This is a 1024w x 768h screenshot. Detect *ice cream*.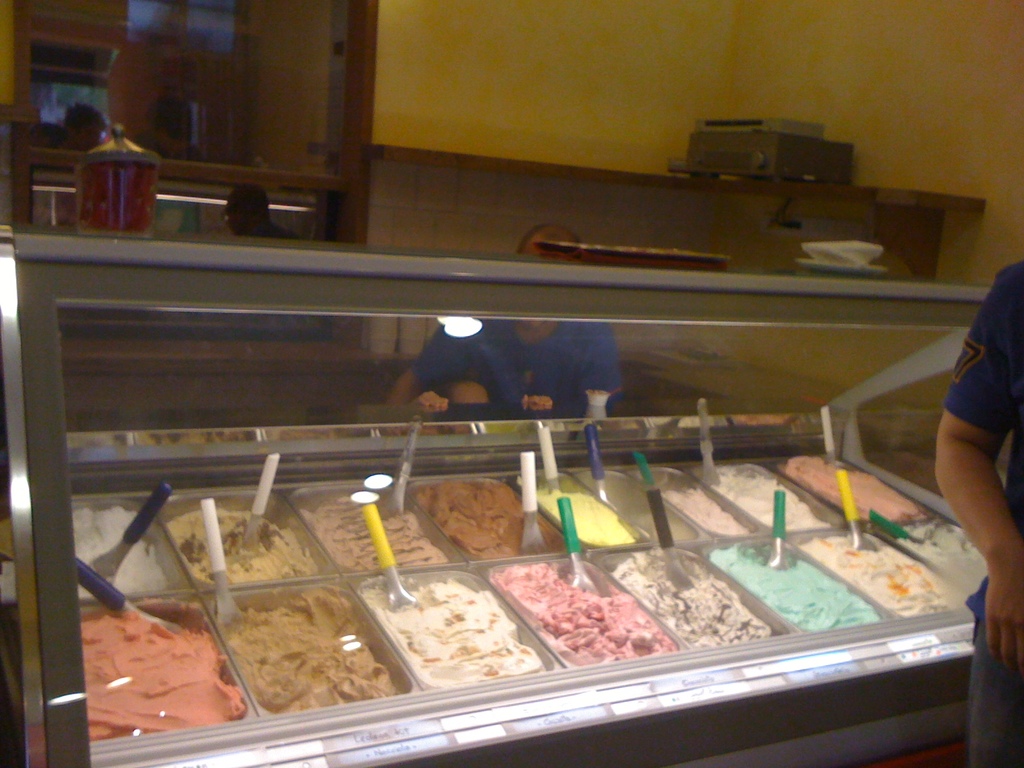
908/520/991/593.
